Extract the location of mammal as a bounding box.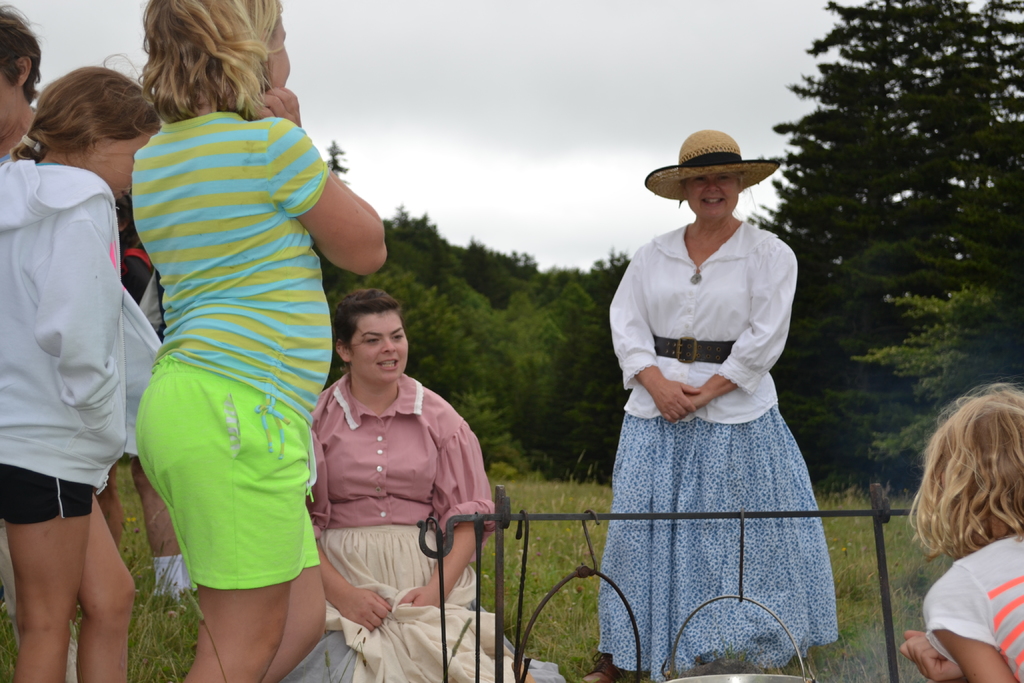
x1=281 y1=290 x2=499 y2=682.
